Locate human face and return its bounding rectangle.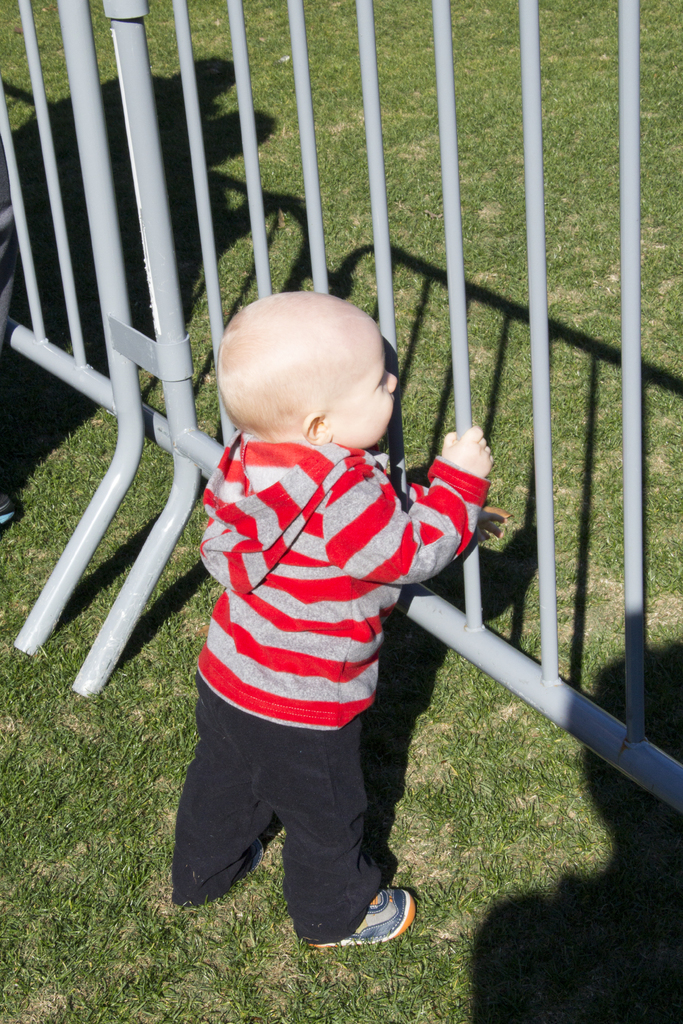
339/351/398/450.
